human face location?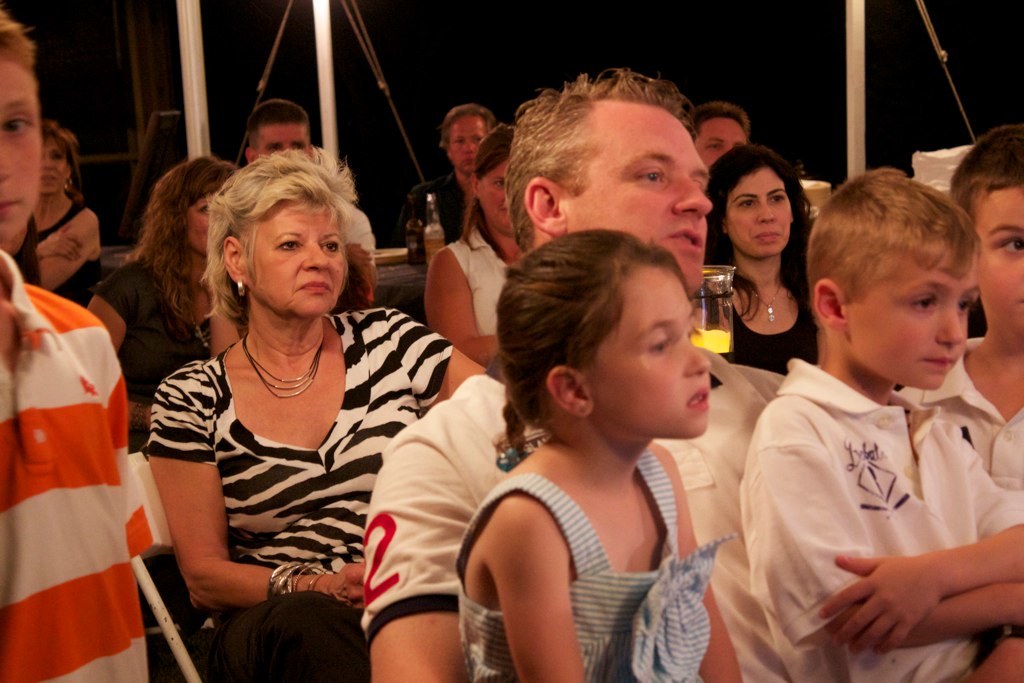
bbox(857, 251, 977, 393)
